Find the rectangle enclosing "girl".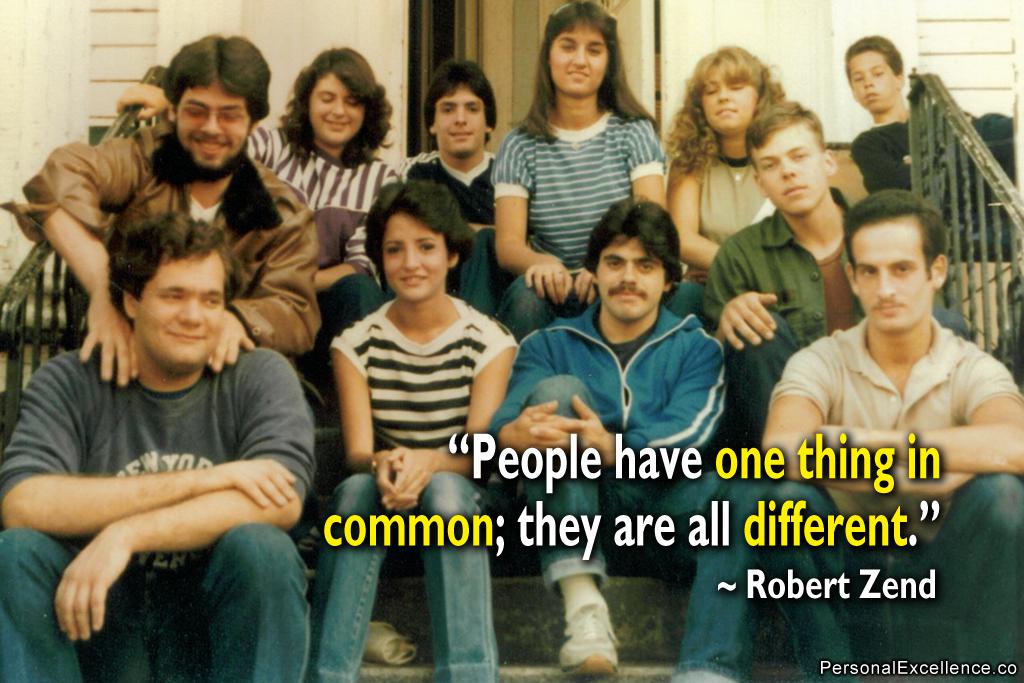
{"left": 485, "top": 0, "right": 668, "bottom": 337}.
